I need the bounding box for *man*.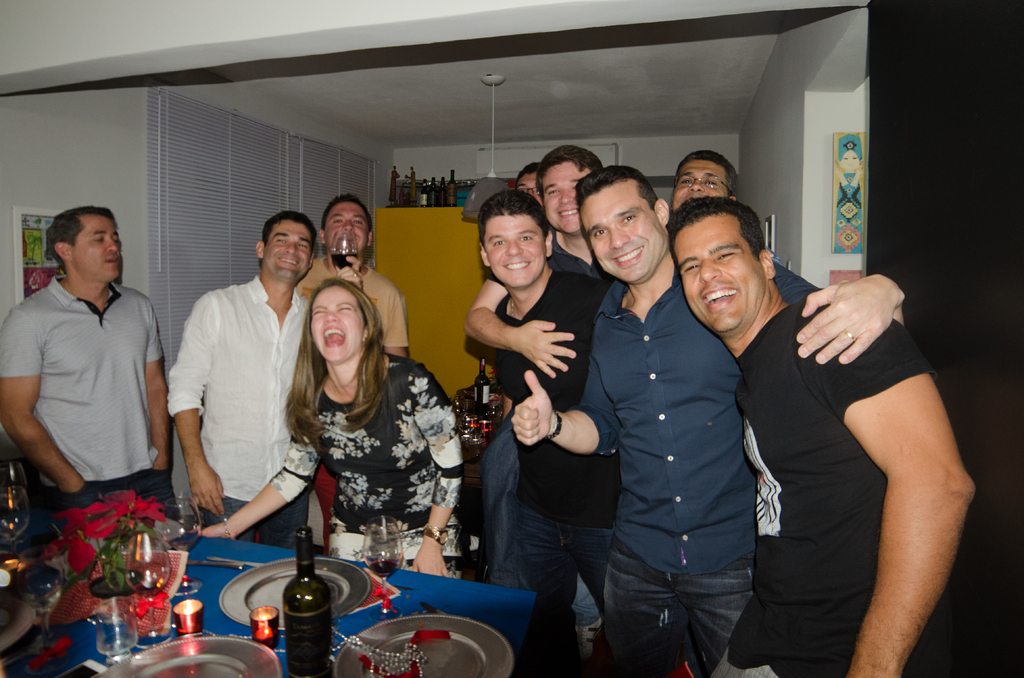
Here it is: crop(475, 182, 616, 674).
